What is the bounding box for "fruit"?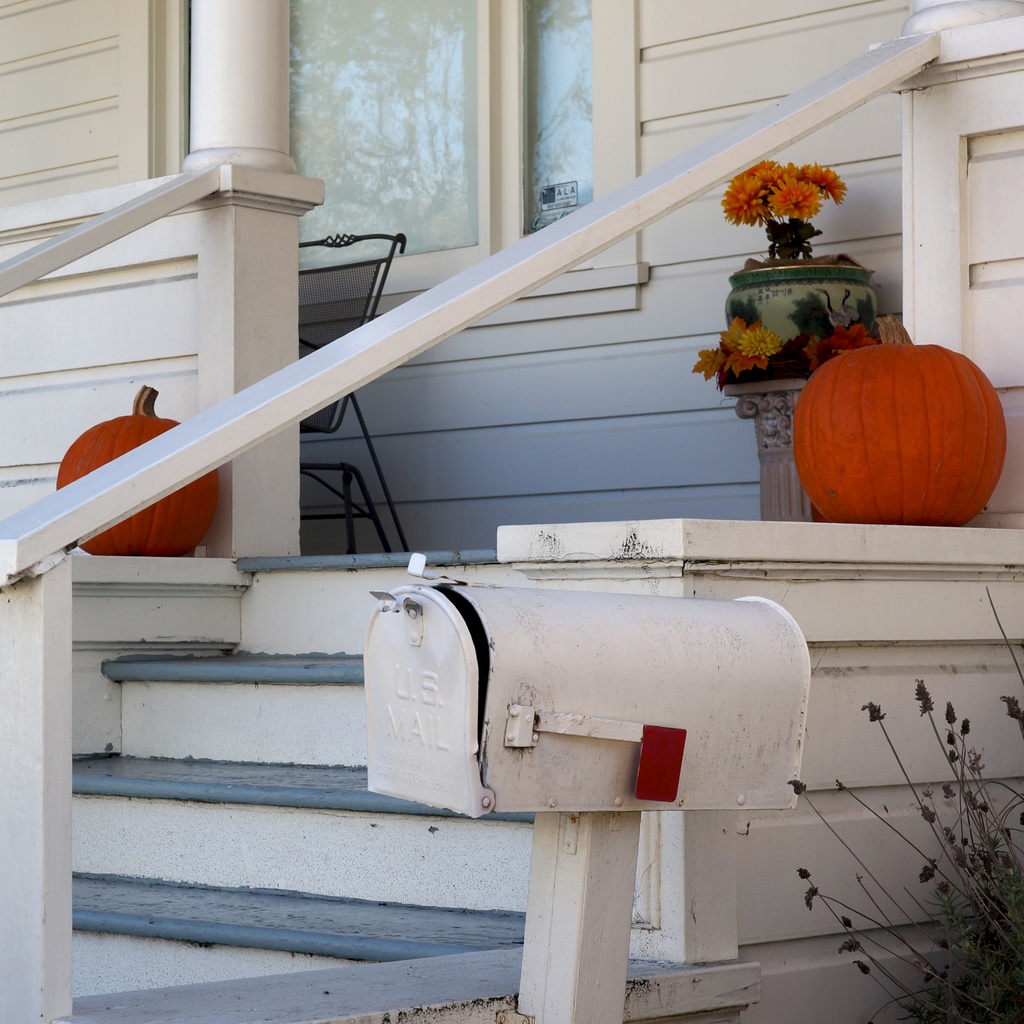
[783, 337, 997, 526].
